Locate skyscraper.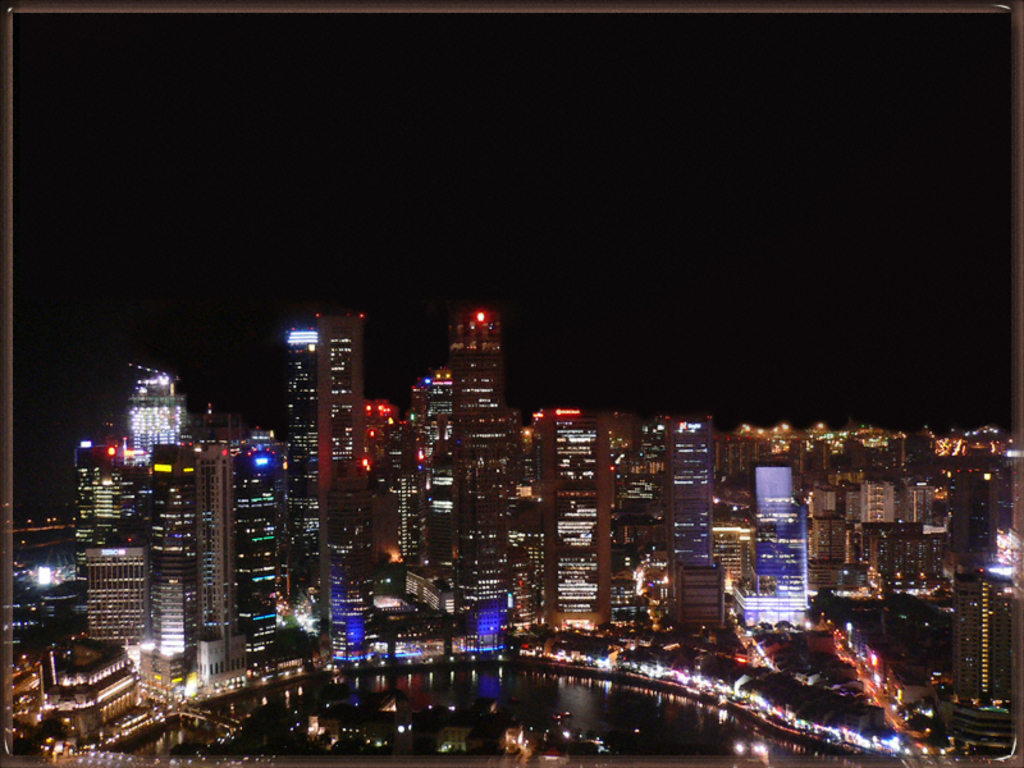
Bounding box: 253:291:374:561.
